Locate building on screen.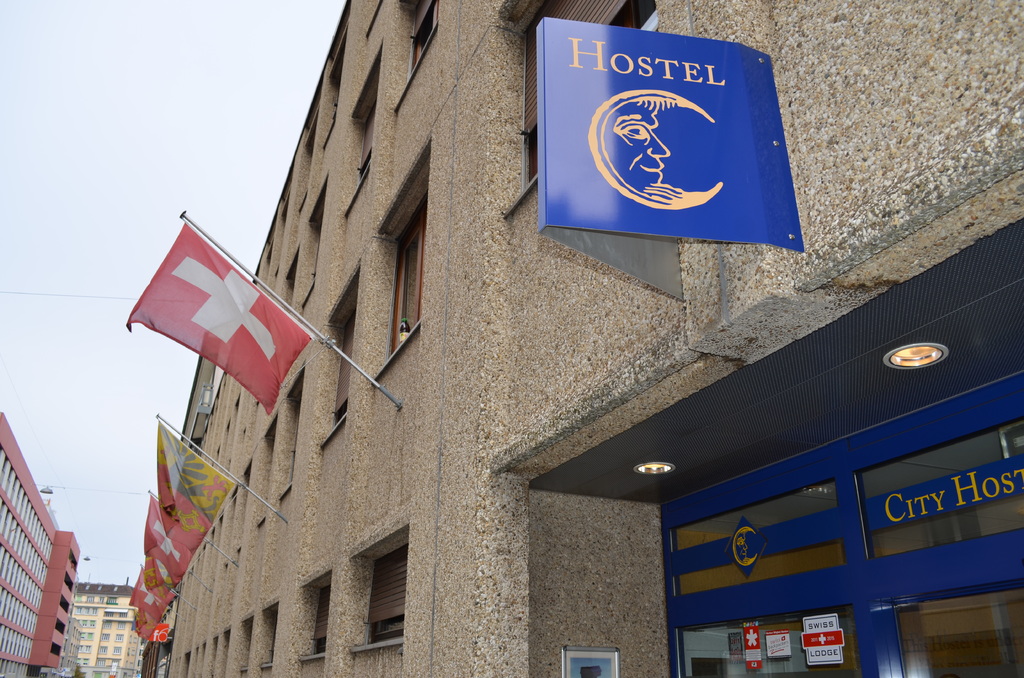
On screen at <bbox>145, 0, 1023, 677</bbox>.
